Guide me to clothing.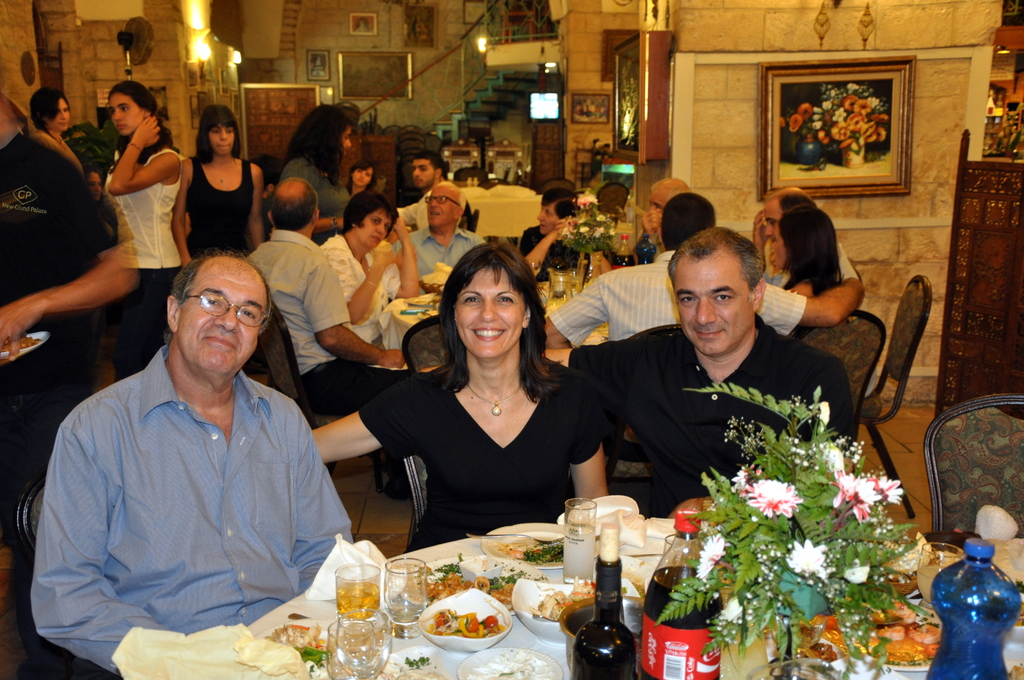
Guidance: box(27, 344, 354, 673).
